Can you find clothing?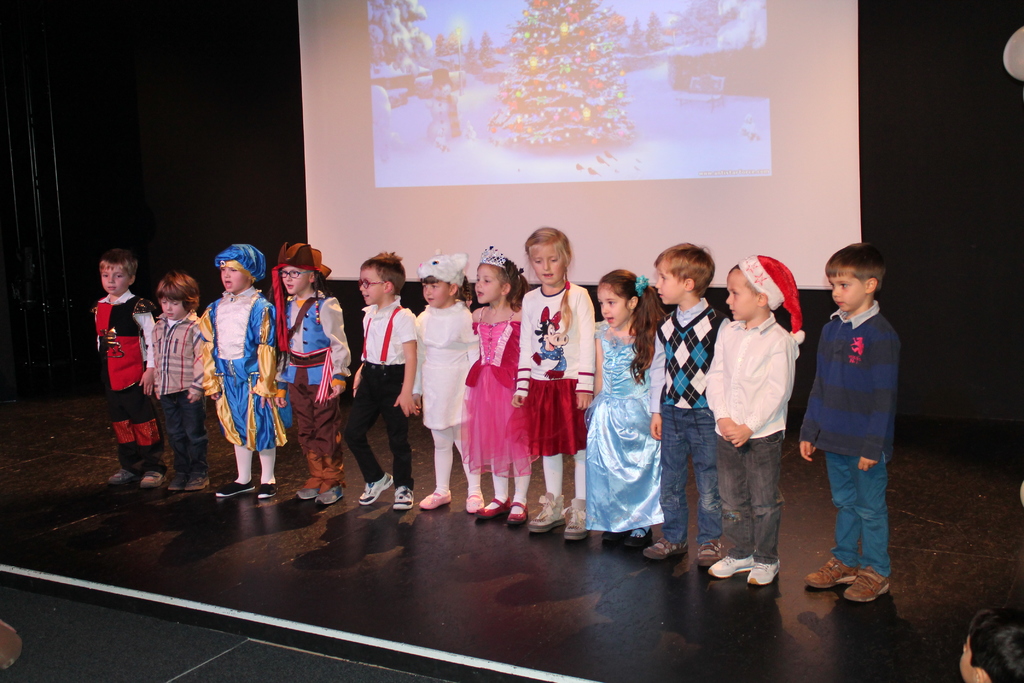
Yes, bounding box: box=[806, 284, 908, 567].
